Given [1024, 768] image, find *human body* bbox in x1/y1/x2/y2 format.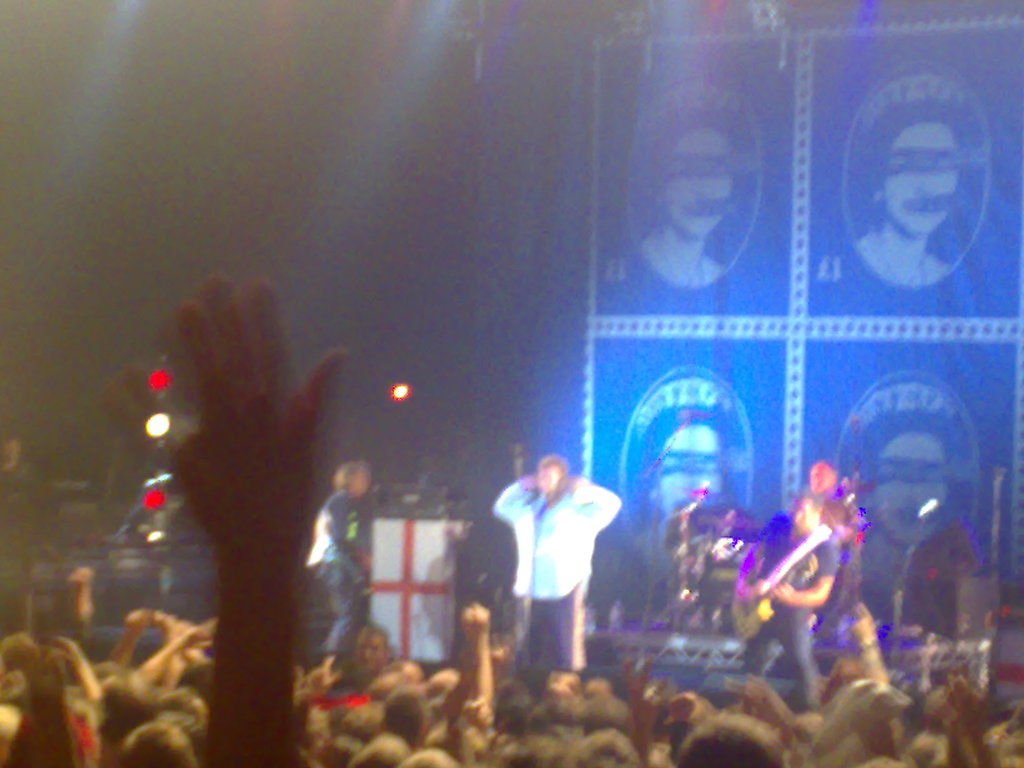
300/461/374/678.
